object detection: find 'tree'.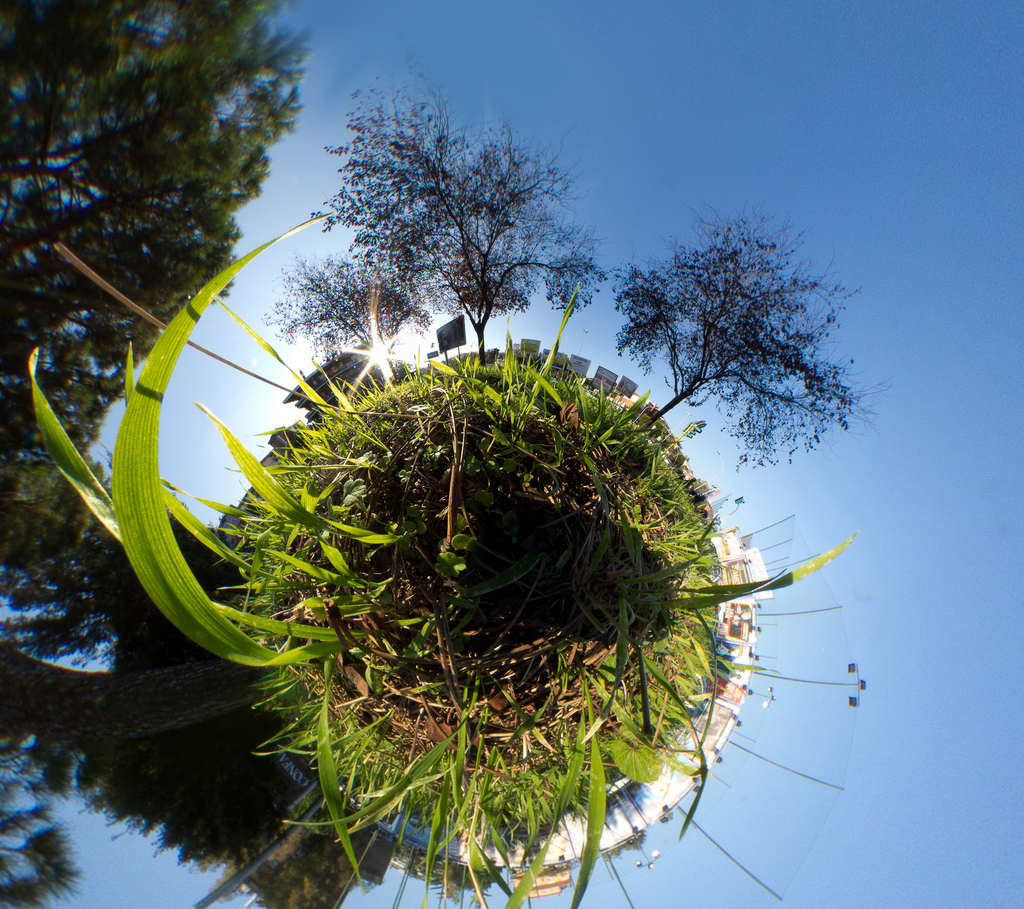
{"x1": 304, "y1": 109, "x2": 604, "y2": 349}.
